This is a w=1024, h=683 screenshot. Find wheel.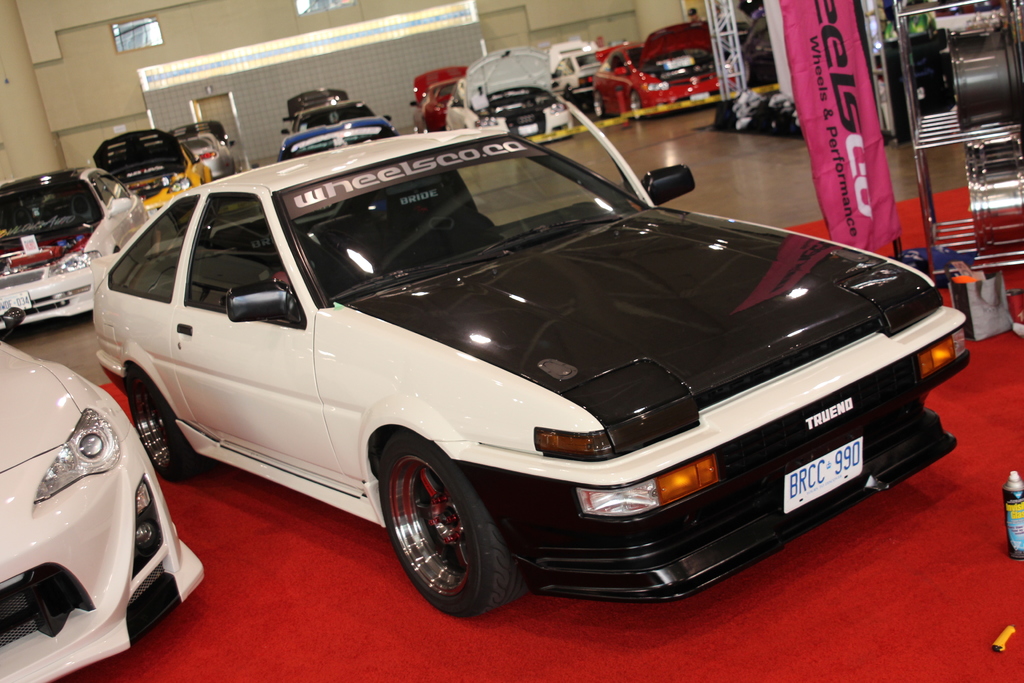
Bounding box: 115,379,203,477.
